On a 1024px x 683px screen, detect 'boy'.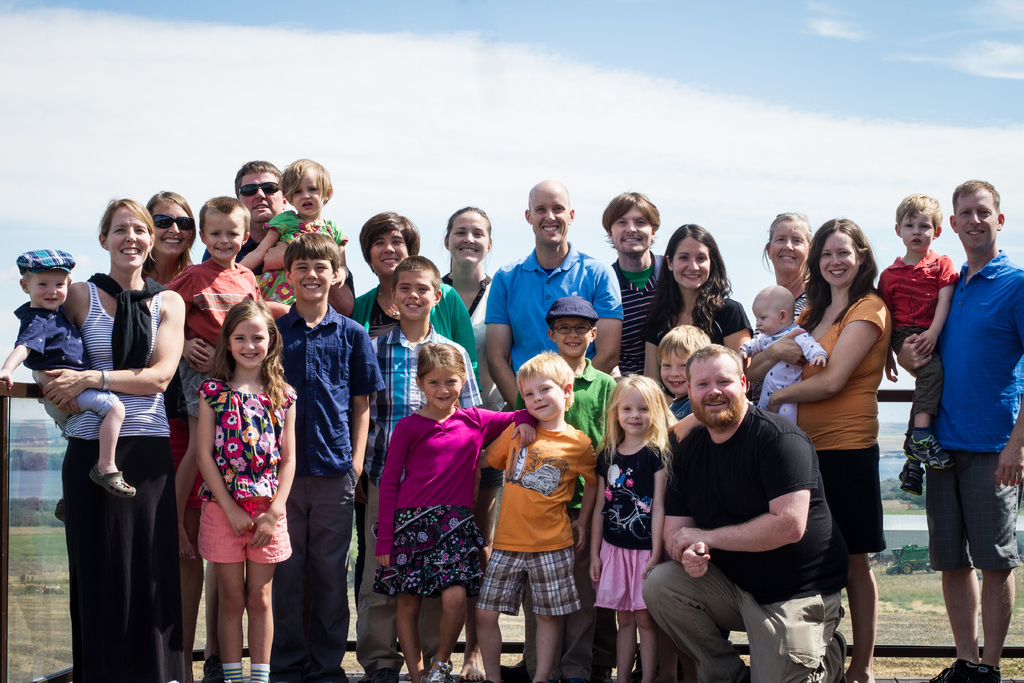
bbox=[876, 196, 956, 493].
